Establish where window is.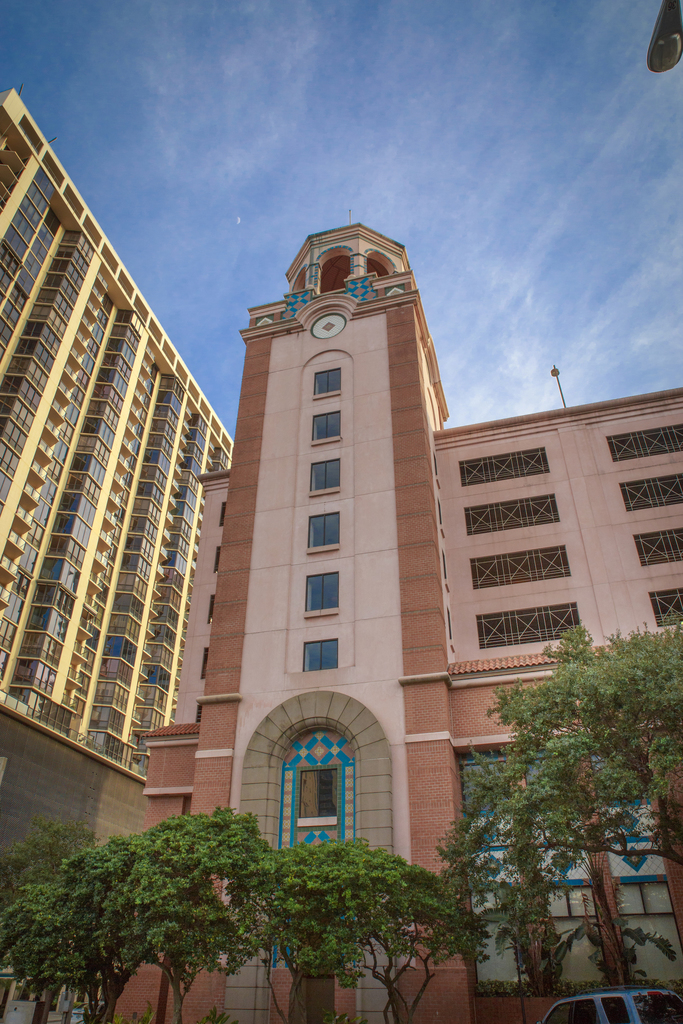
Established at select_region(461, 449, 550, 486).
